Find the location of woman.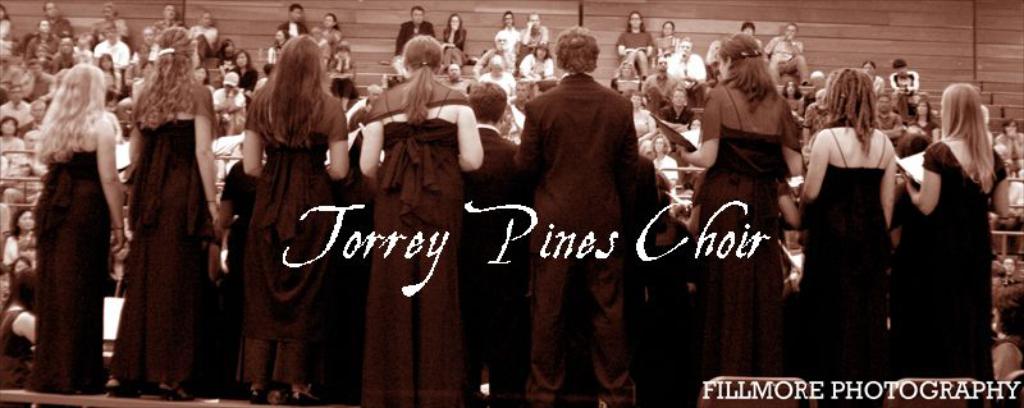
Location: left=658, top=36, right=810, bottom=407.
